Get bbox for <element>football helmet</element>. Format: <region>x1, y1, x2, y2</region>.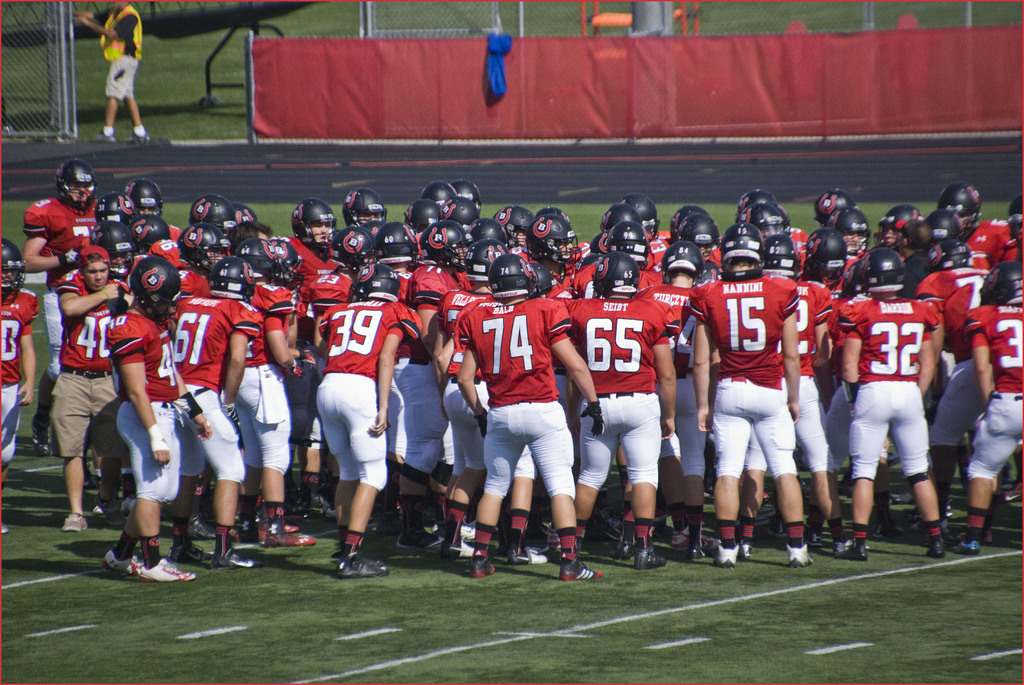
<region>719, 219, 764, 260</region>.
